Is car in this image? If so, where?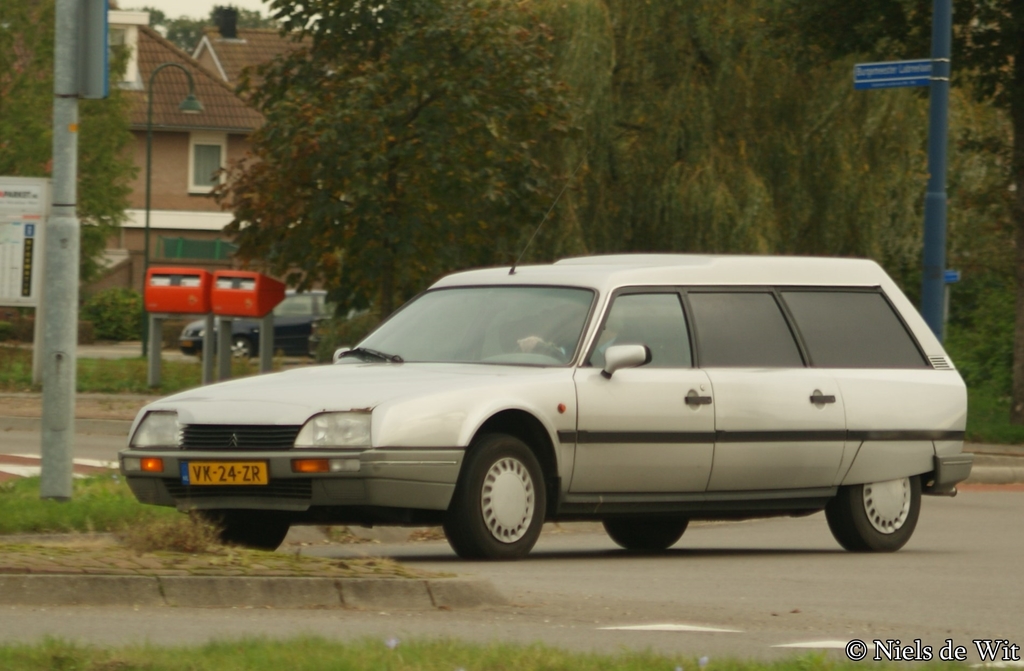
Yes, at 308,303,373,359.
